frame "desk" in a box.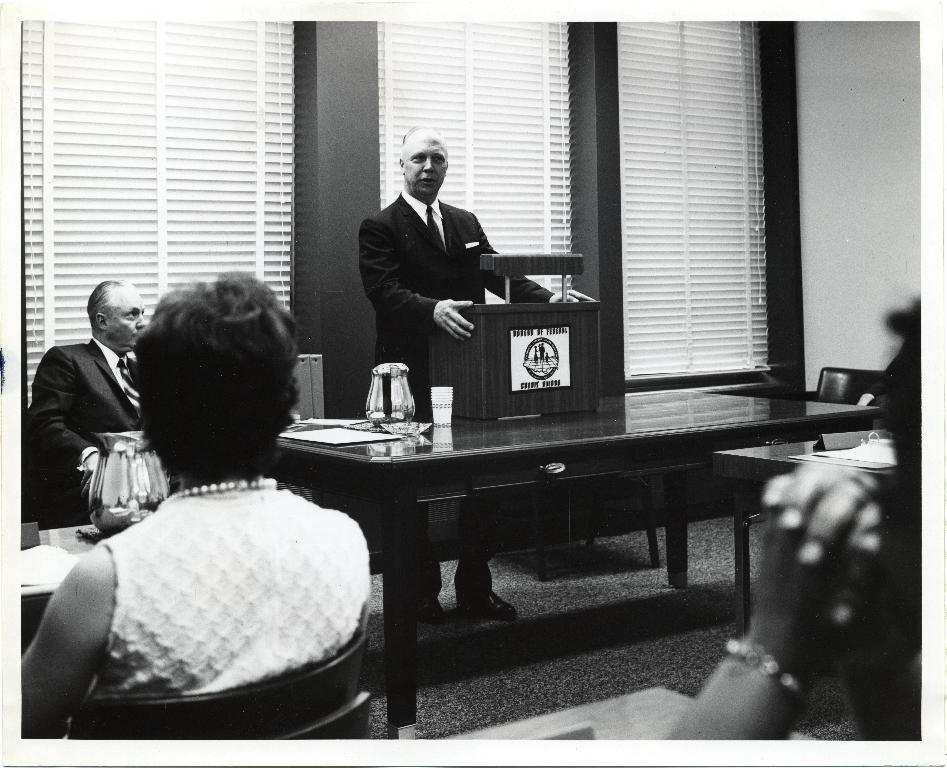
{"left": 256, "top": 385, "right": 875, "bottom": 759}.
